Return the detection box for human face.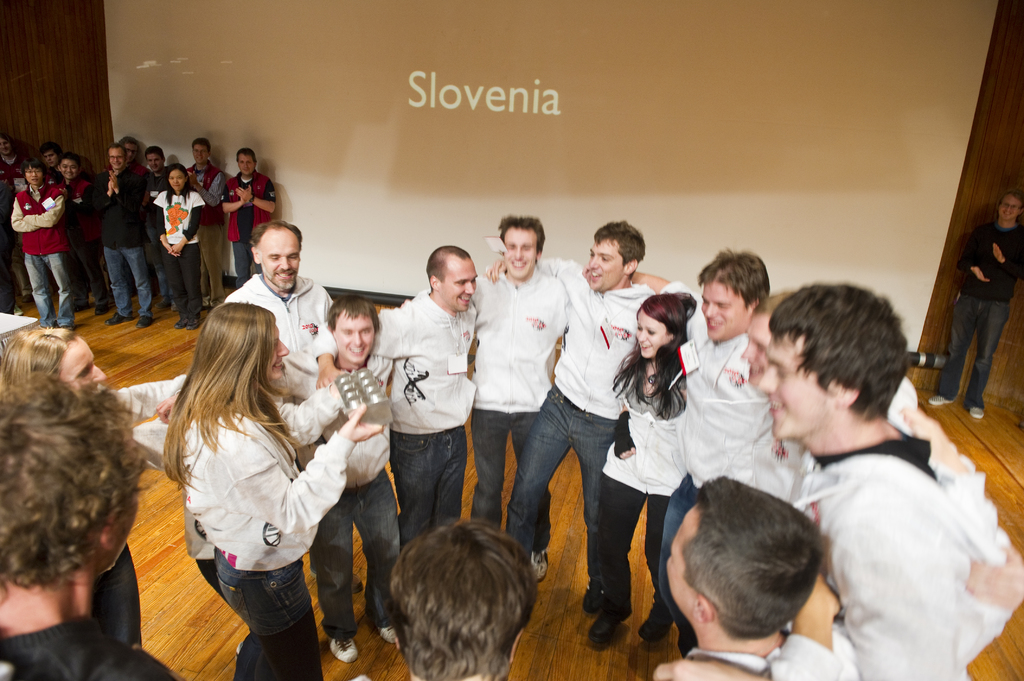
441,259,478,313.
